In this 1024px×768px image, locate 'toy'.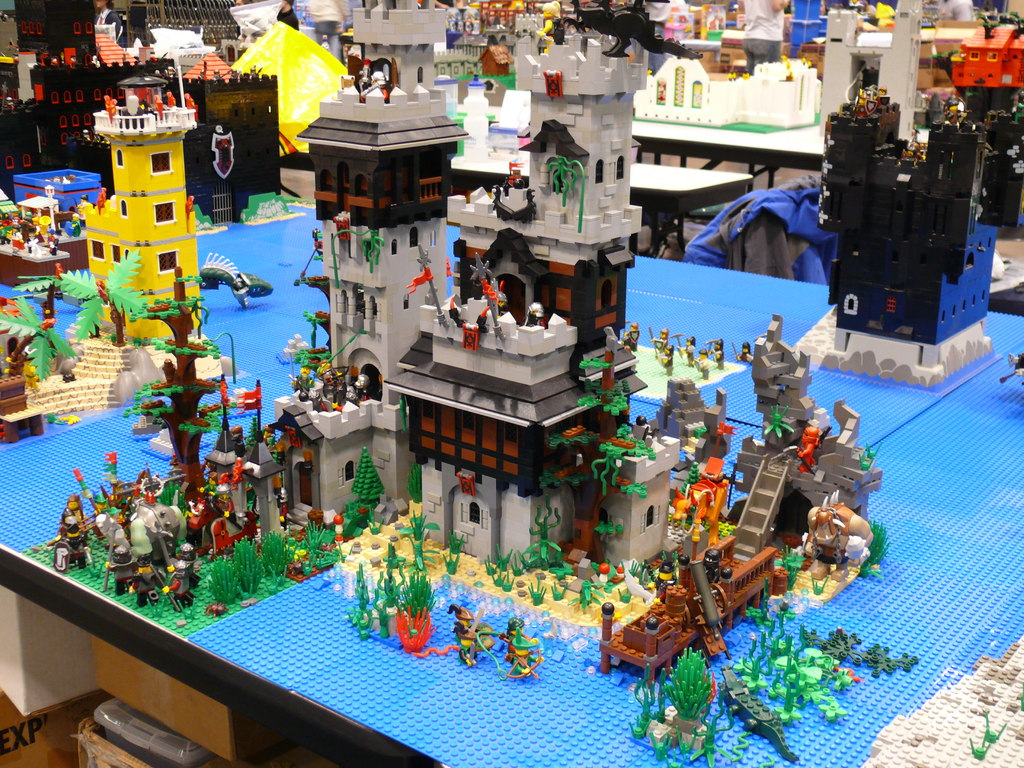
Bounding box: 102:512:131:554.
